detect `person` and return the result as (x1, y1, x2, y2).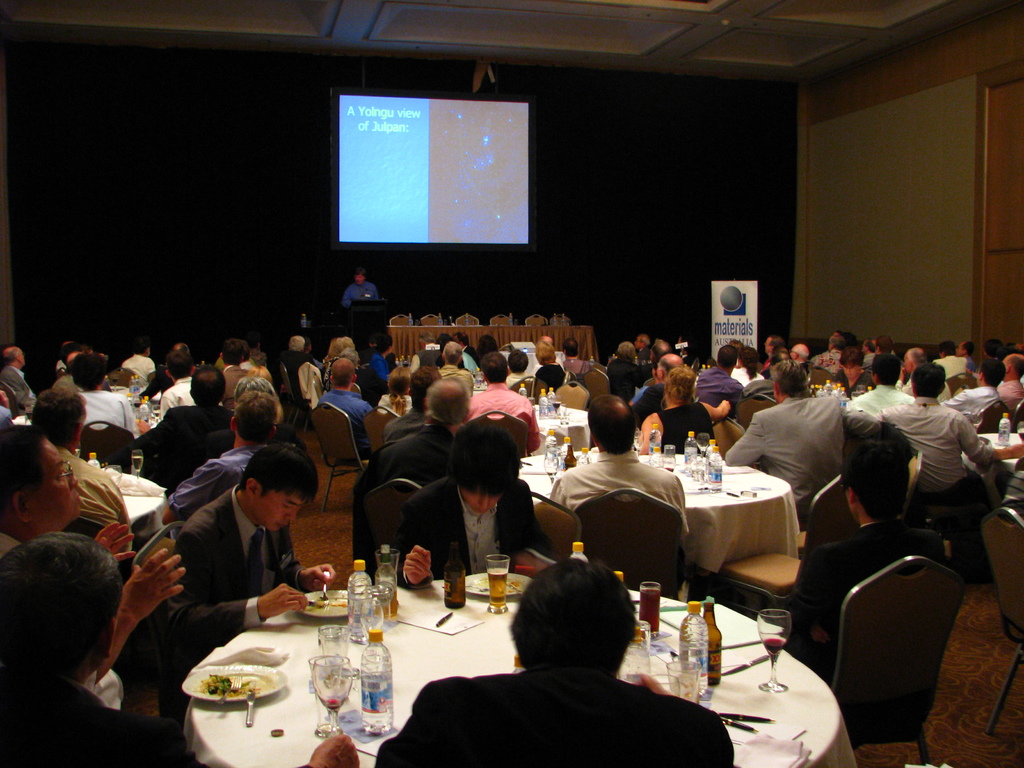
(375, 357, 413, 413).
